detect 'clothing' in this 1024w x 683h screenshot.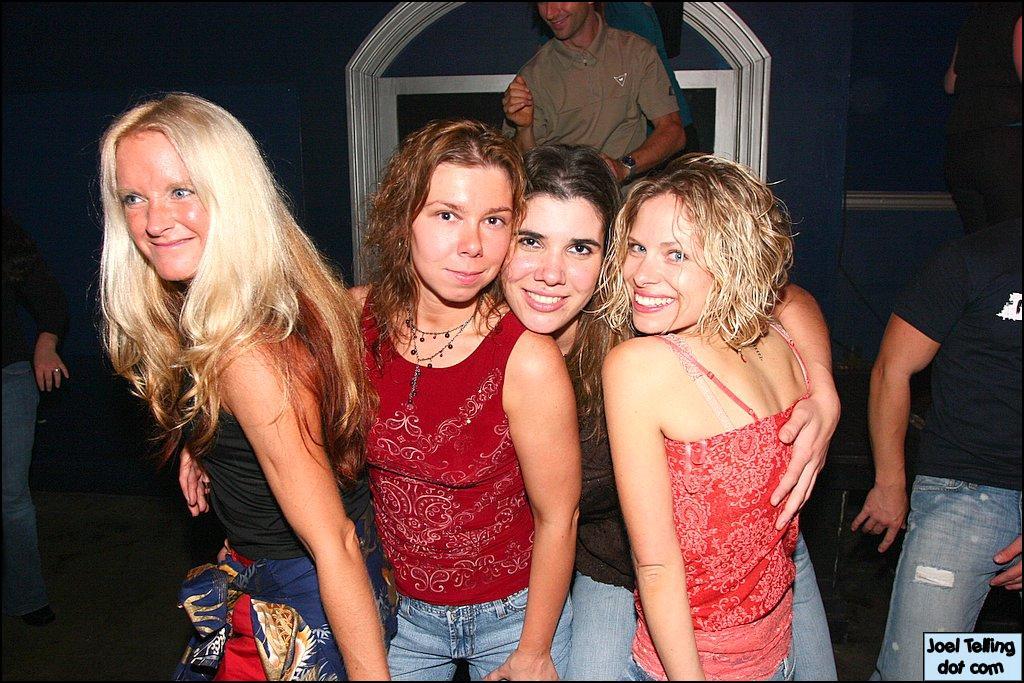
Detection: [left=891, top=236, right=1023, bottom=682].
